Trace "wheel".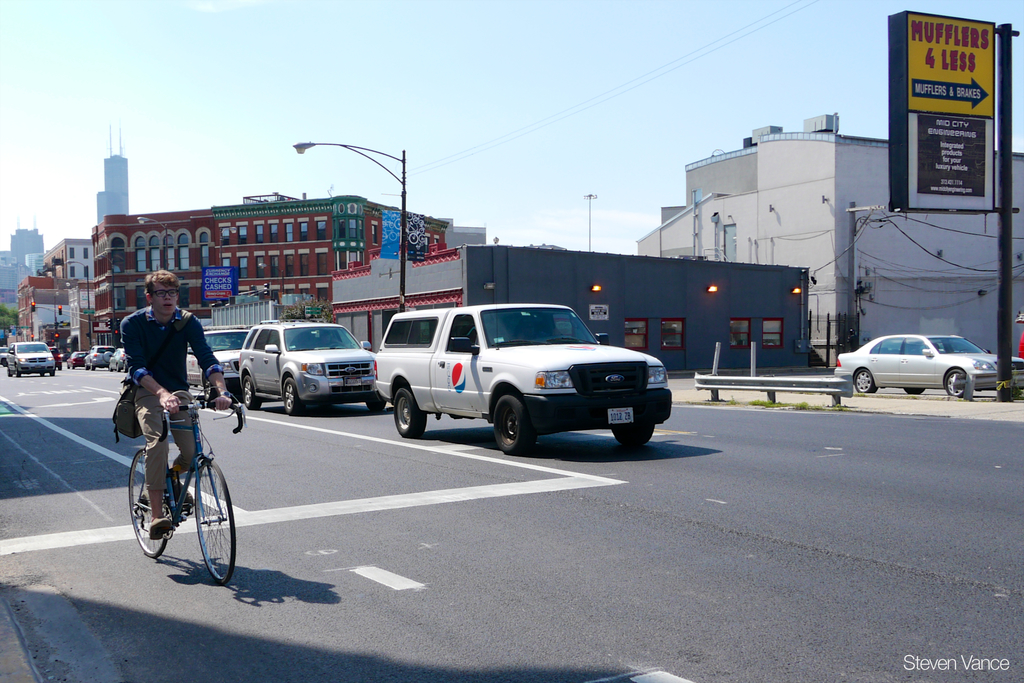
Traced to region(388, 232, 396, 241).
